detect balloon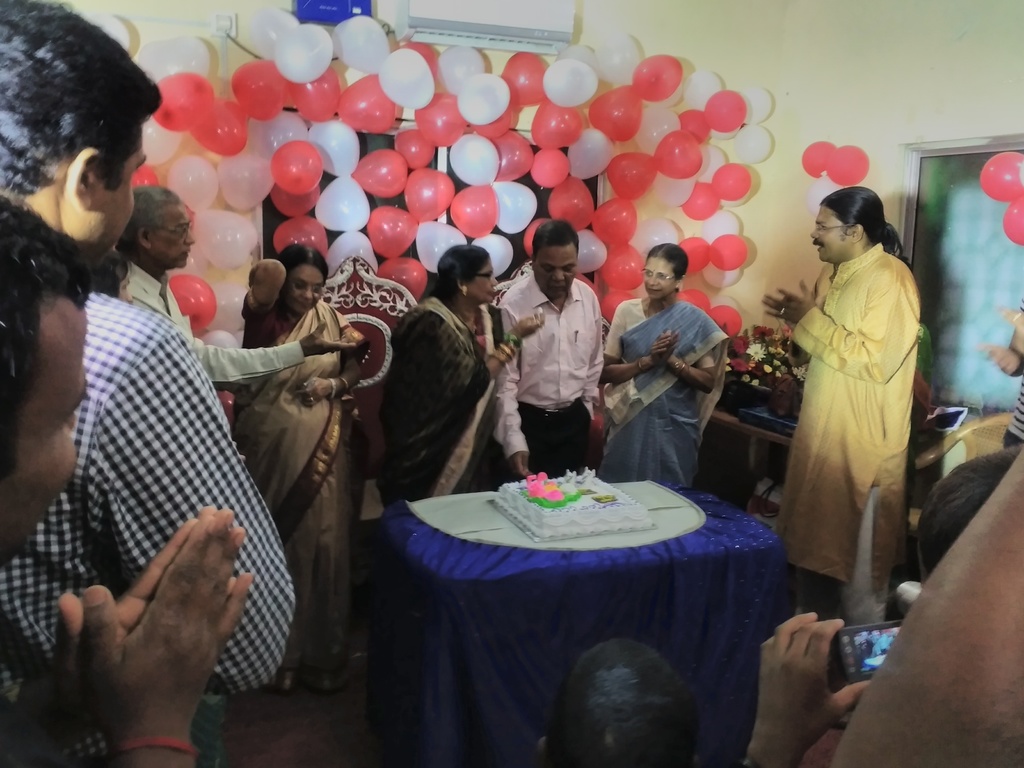
x1=131 y1=159 x2=155 y2=188
